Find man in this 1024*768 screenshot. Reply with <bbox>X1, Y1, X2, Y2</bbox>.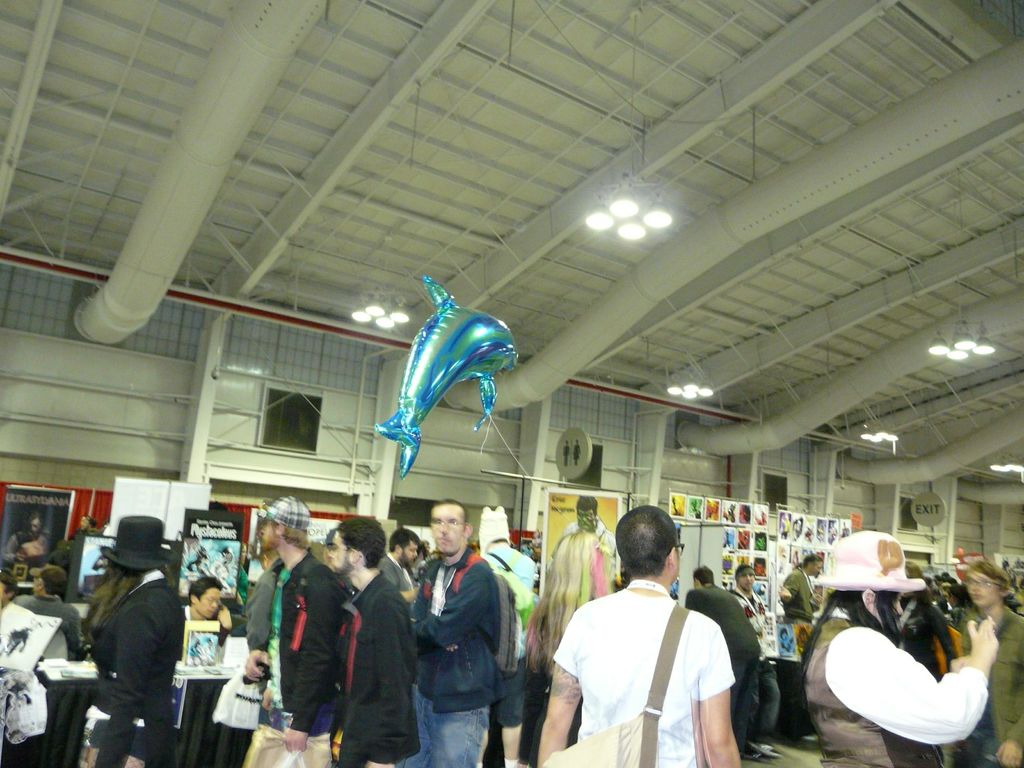
<bbox>408, 499, 500, 767</bbox>.
